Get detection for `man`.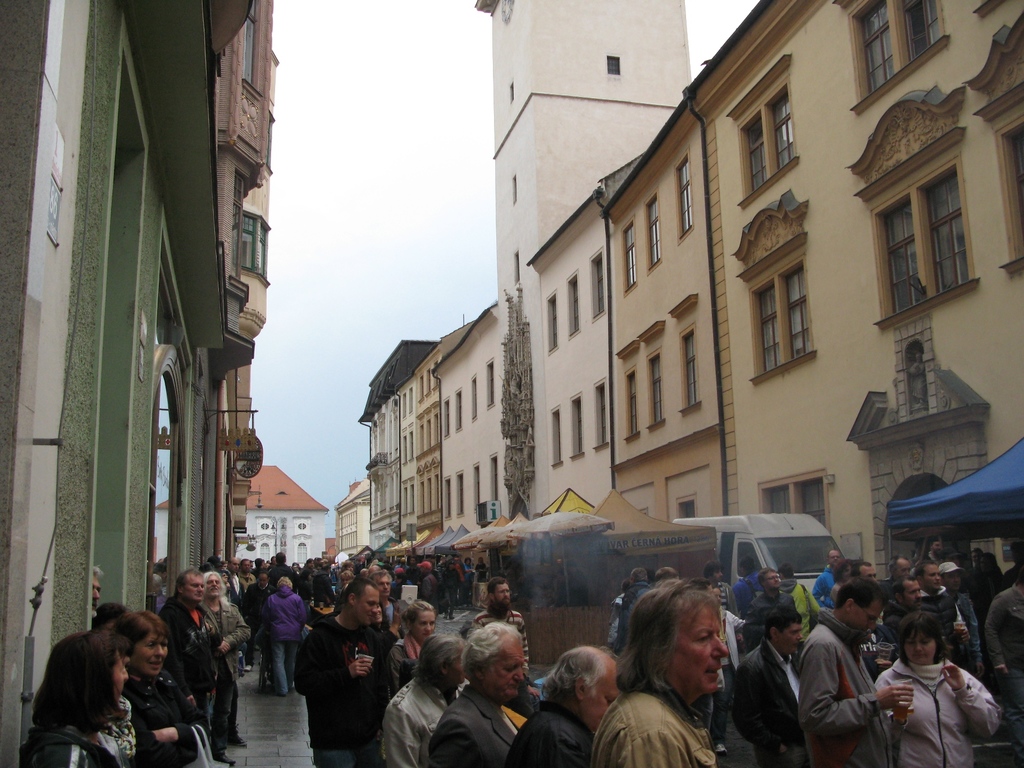
Detection: detection(472, 576, 530, 675).
